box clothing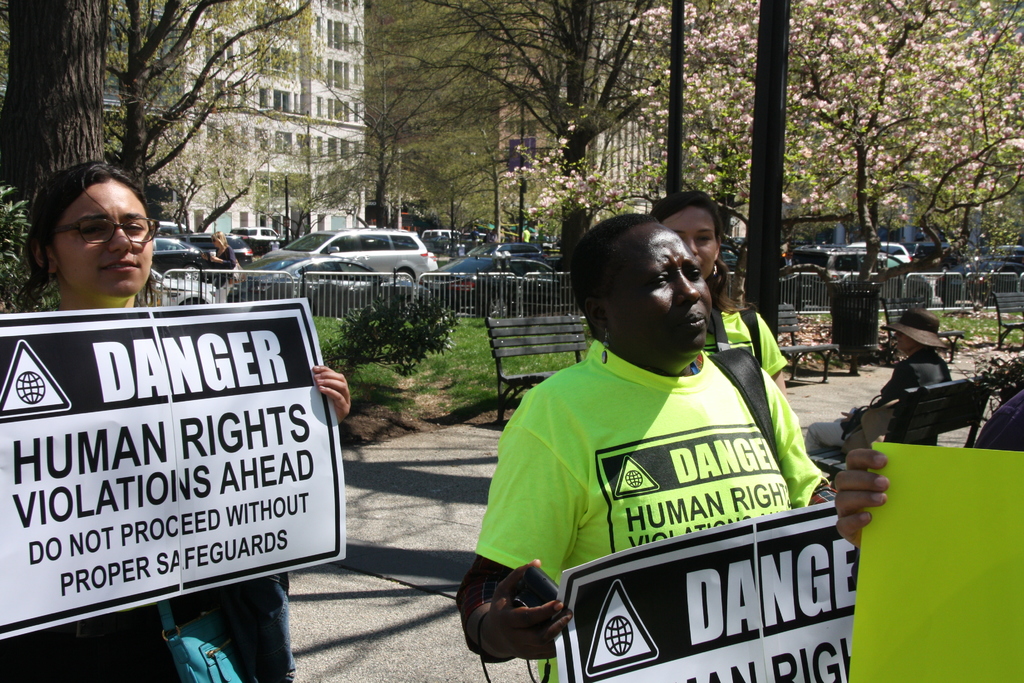
{"left": 212, "top": 242, "right": 238, "bottom": 304}
